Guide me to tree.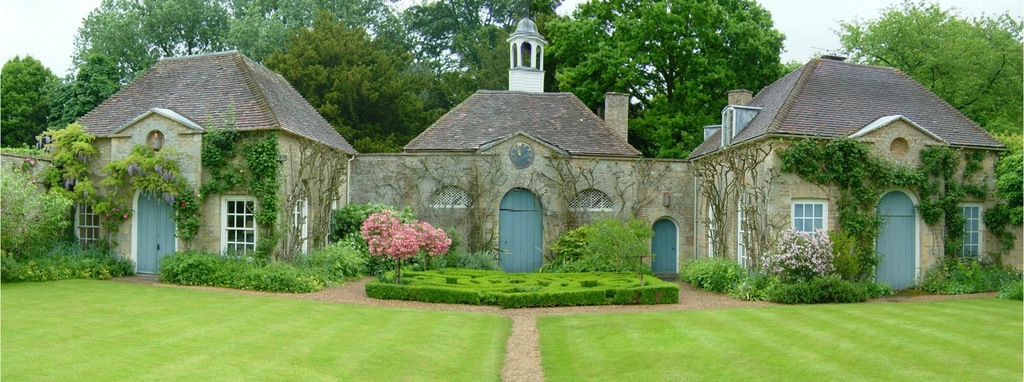
Guidance: [546, 0, 793, 160].
